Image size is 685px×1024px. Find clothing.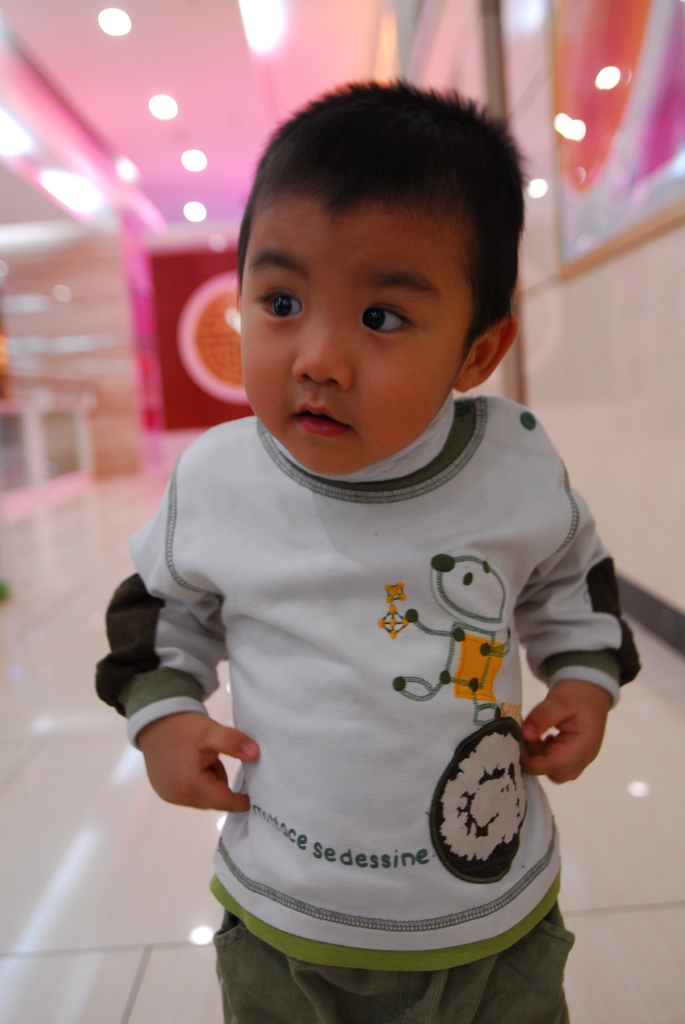
(93, 388, 641, 972).
